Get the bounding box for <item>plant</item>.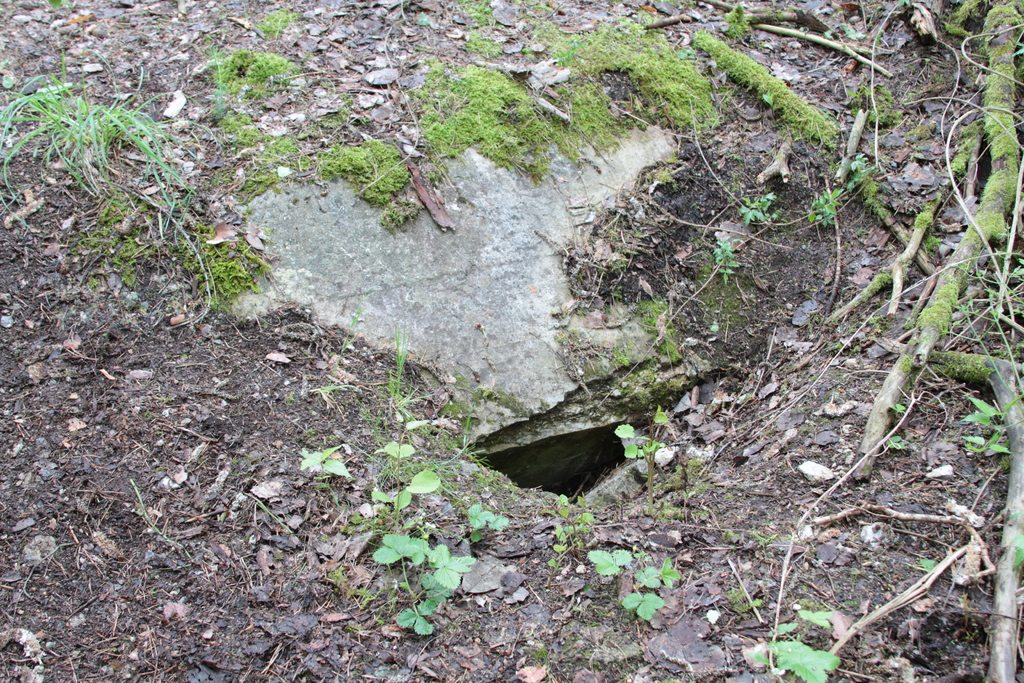
box=[723, 3, 753, 38].
